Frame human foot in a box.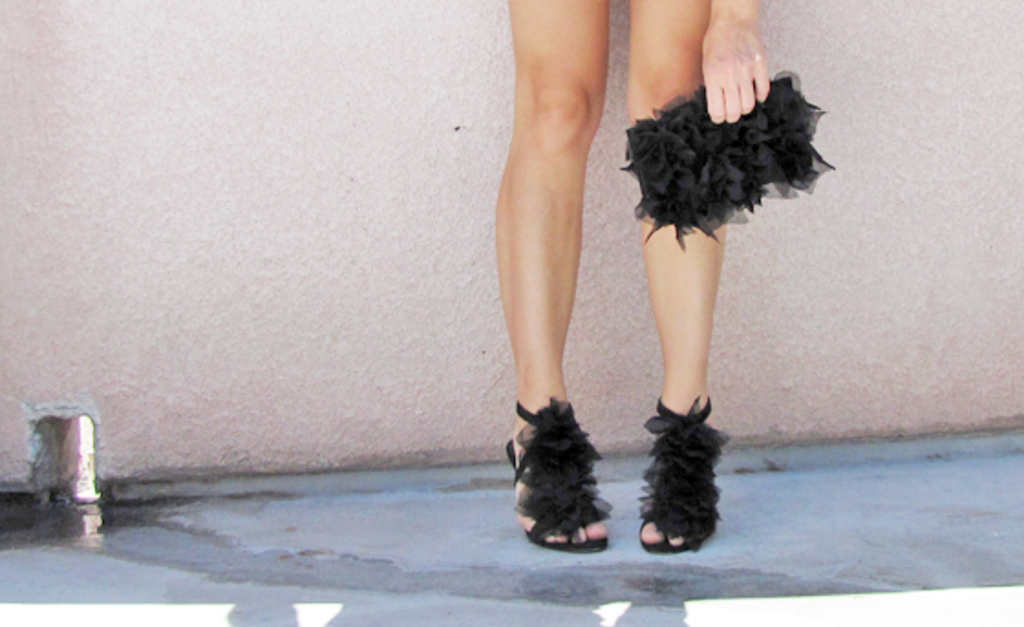
{"left": 638, "top": 388, "right": 726, "bottom": 554}.
